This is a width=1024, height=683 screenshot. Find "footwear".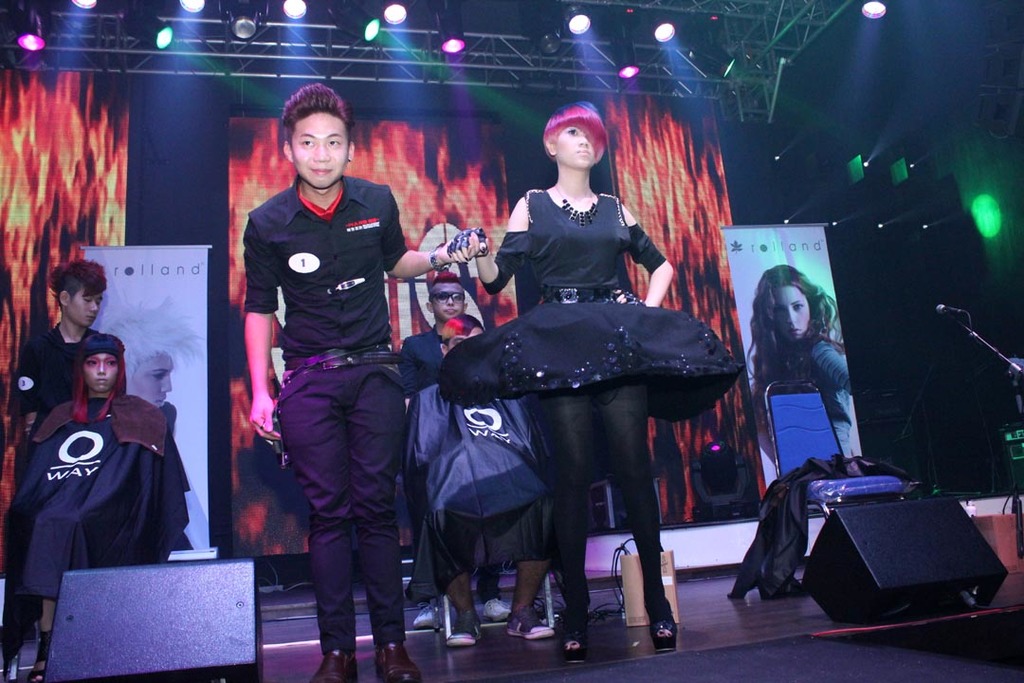
Bounding box: (476, 595, 511, 624).
